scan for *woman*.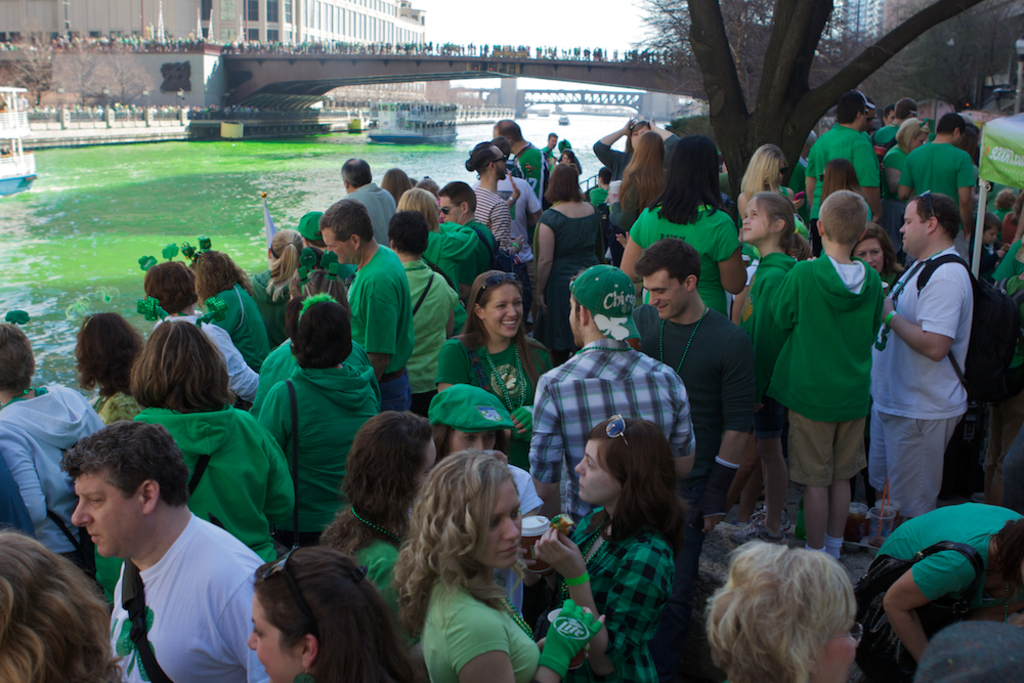
Scan result: x1=397, y1=183, x2=479, y2=302.
